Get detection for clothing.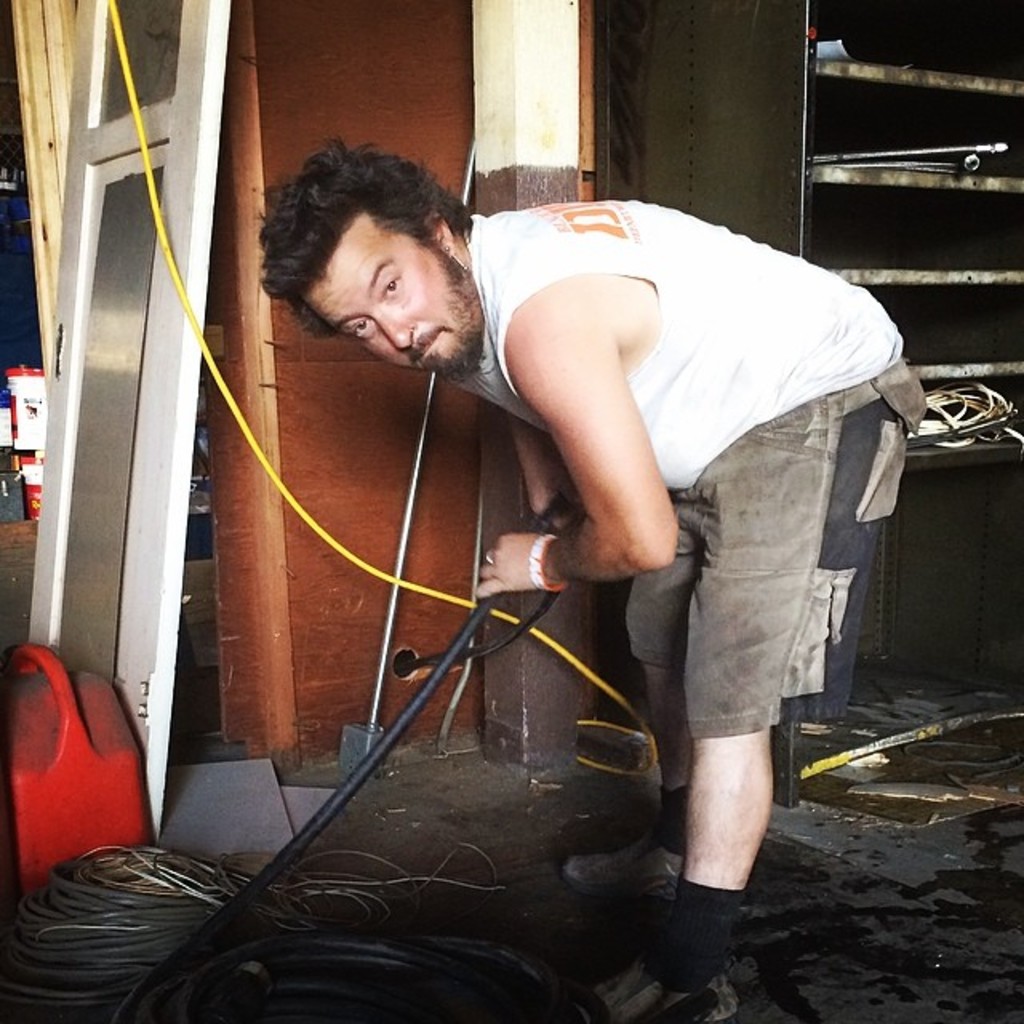
Detection: (left=445, top=189, right=930, bottom=778).
